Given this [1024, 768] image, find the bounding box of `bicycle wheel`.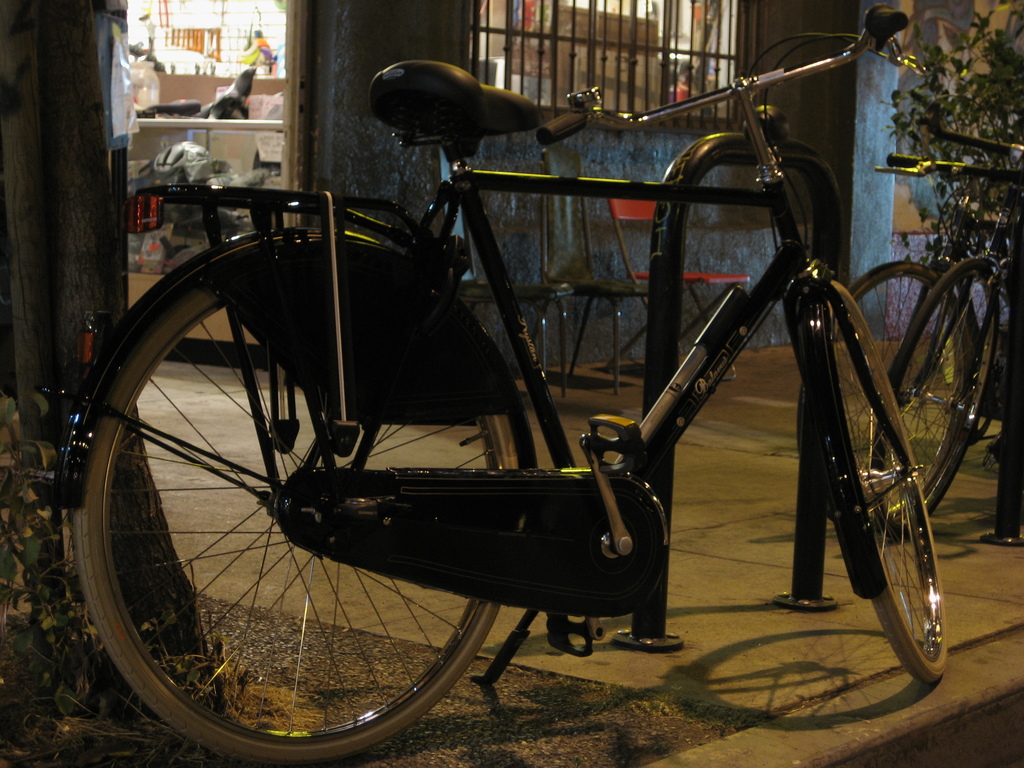
box=[820, 280, 948, 685].
